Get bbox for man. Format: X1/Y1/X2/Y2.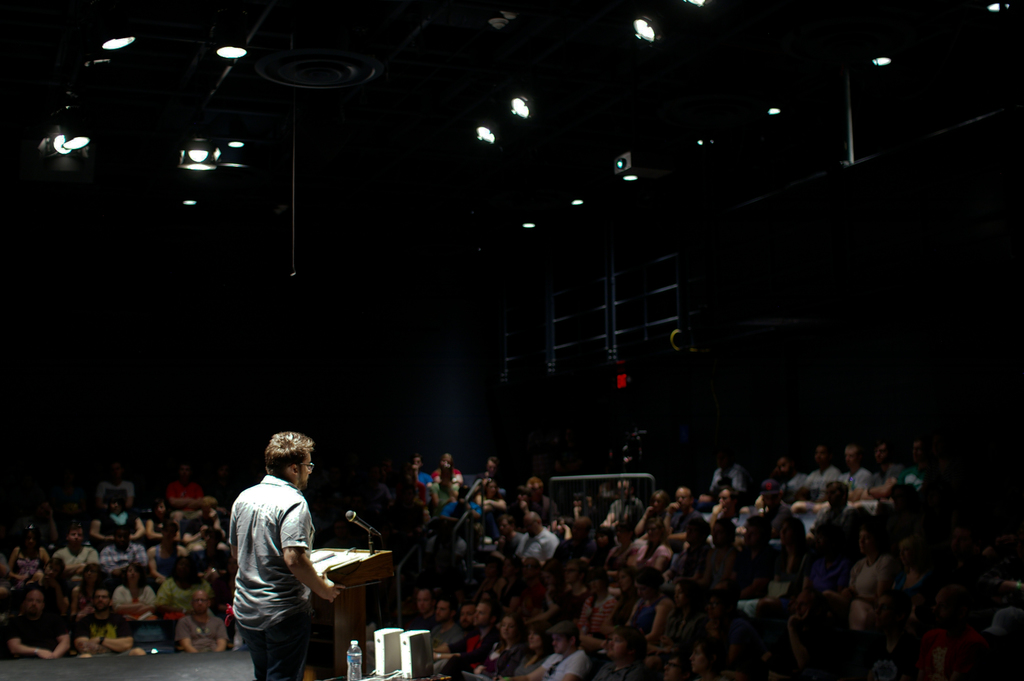
452/600/506/666.
